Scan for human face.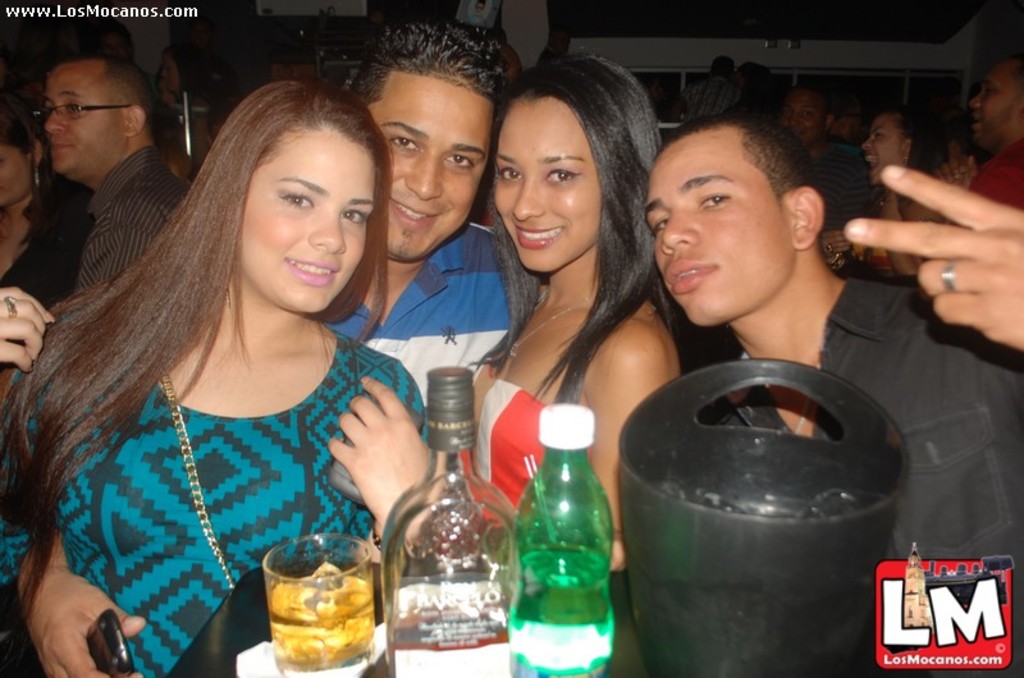
Scan result: 46,72,123,169.
